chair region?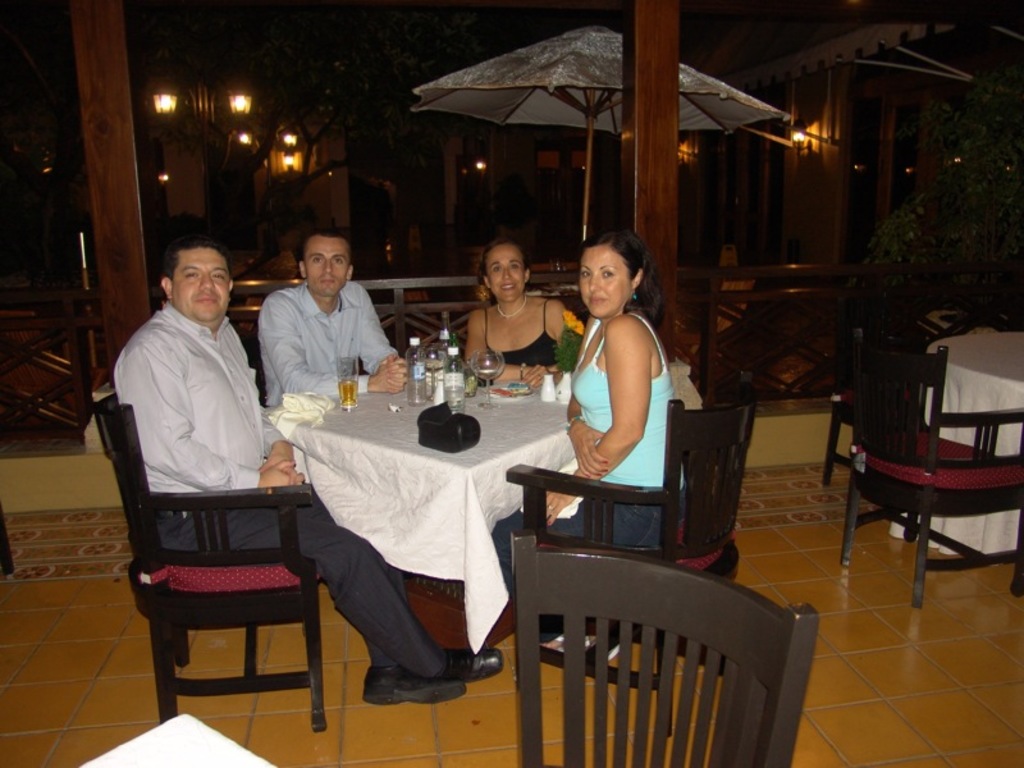
bbox(511, 529, 819, 767)
